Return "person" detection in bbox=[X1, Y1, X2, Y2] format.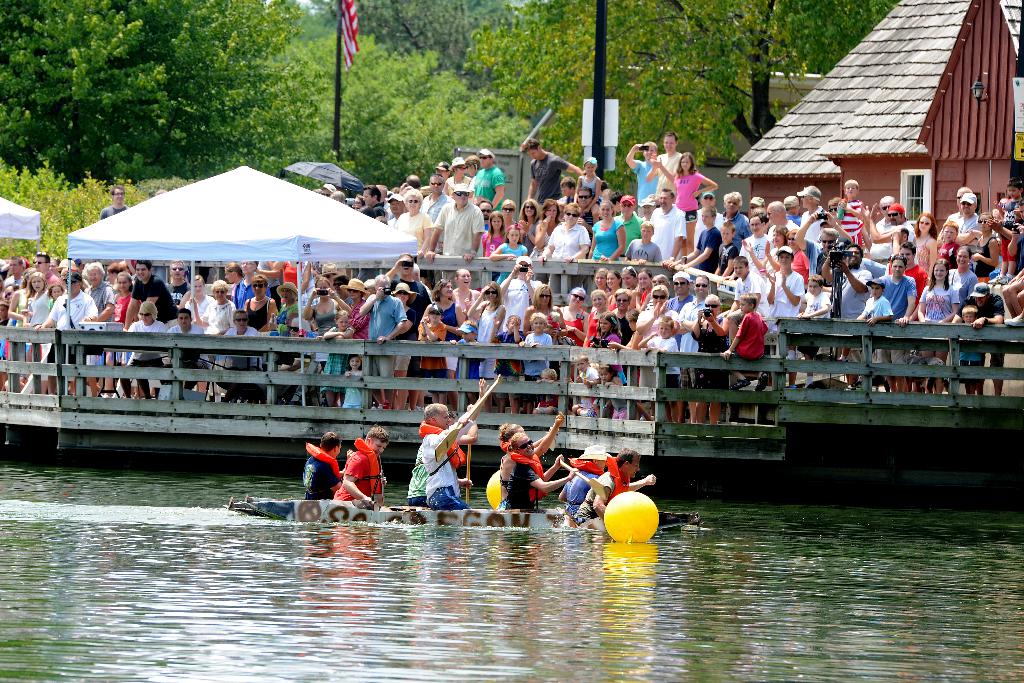
bbox=[524, 312, 552, 390].
